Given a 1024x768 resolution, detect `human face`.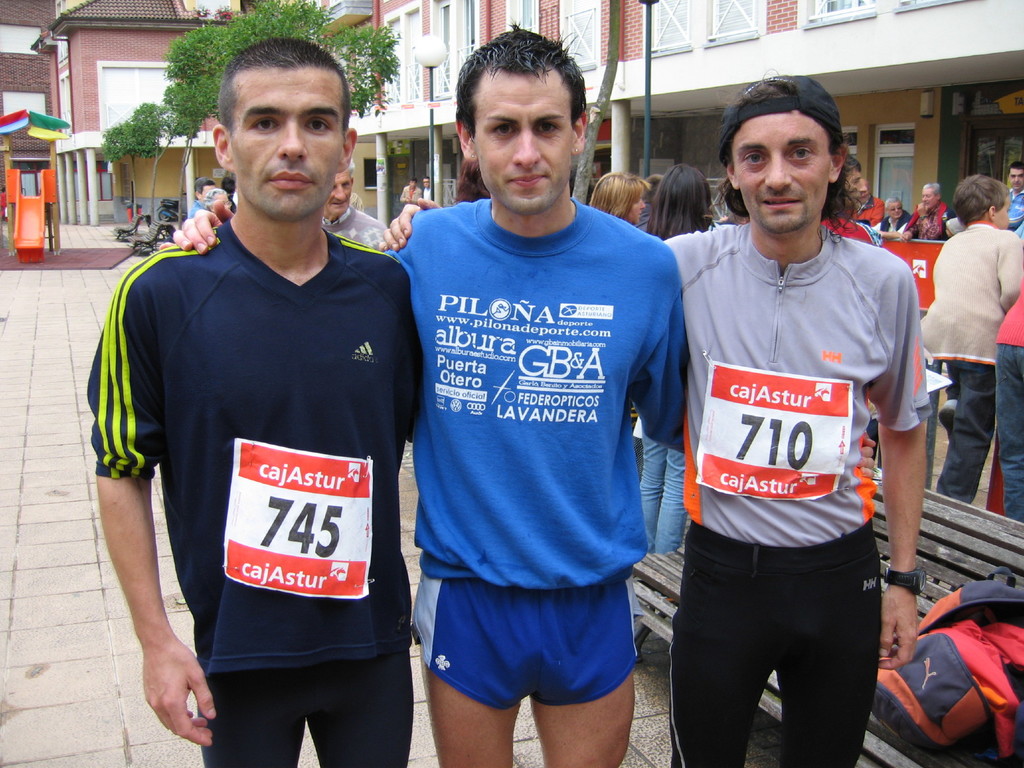
<bbox>473, 71, 570, 213</bbox>.
